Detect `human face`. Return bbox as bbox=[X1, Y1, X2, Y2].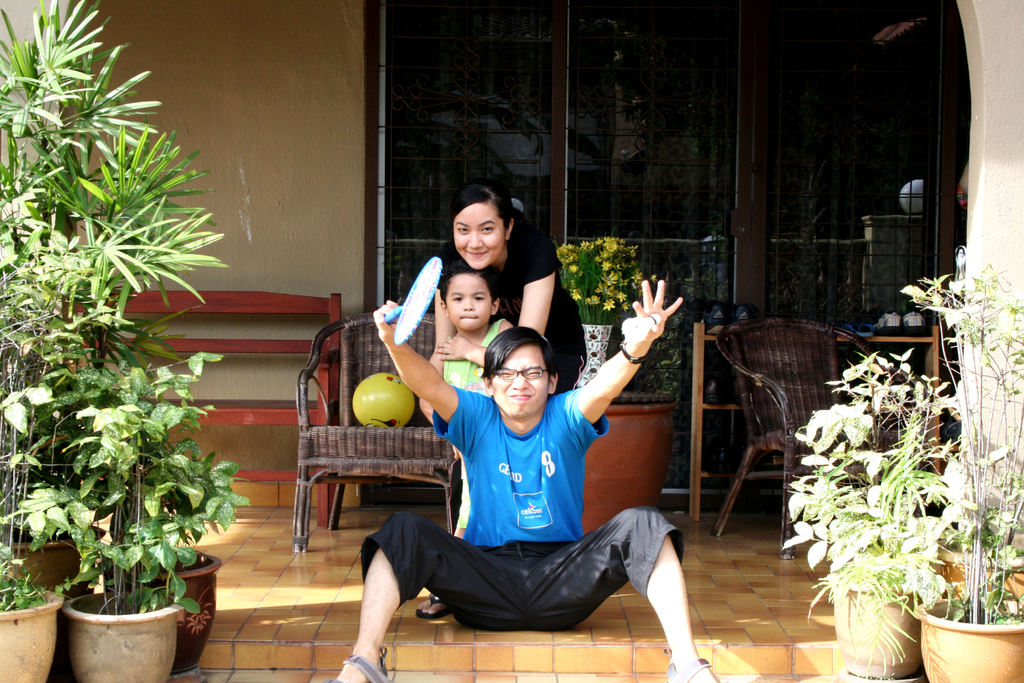
bbox=[446, 272, 493, 330].
